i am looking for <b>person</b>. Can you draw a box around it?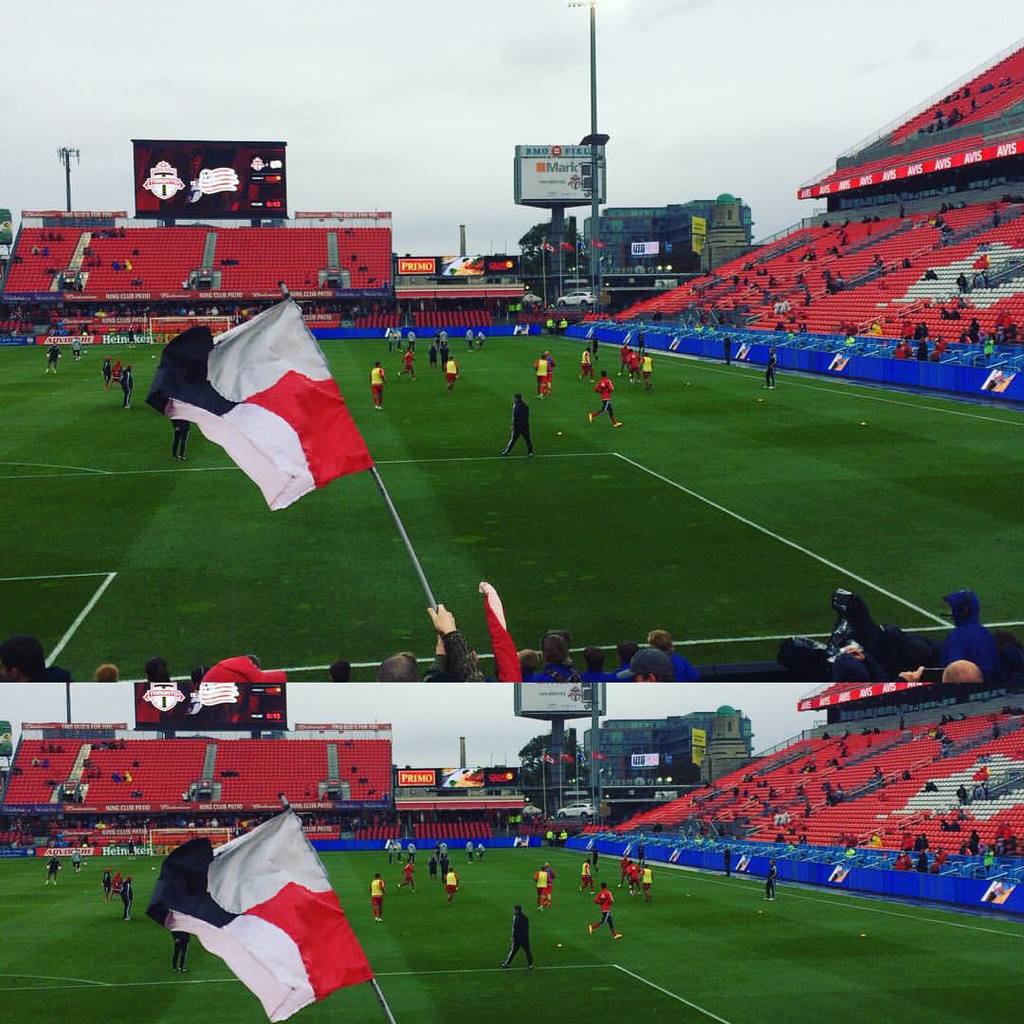
Sure, the bounding box is <box>616,342,627,375</box>.
